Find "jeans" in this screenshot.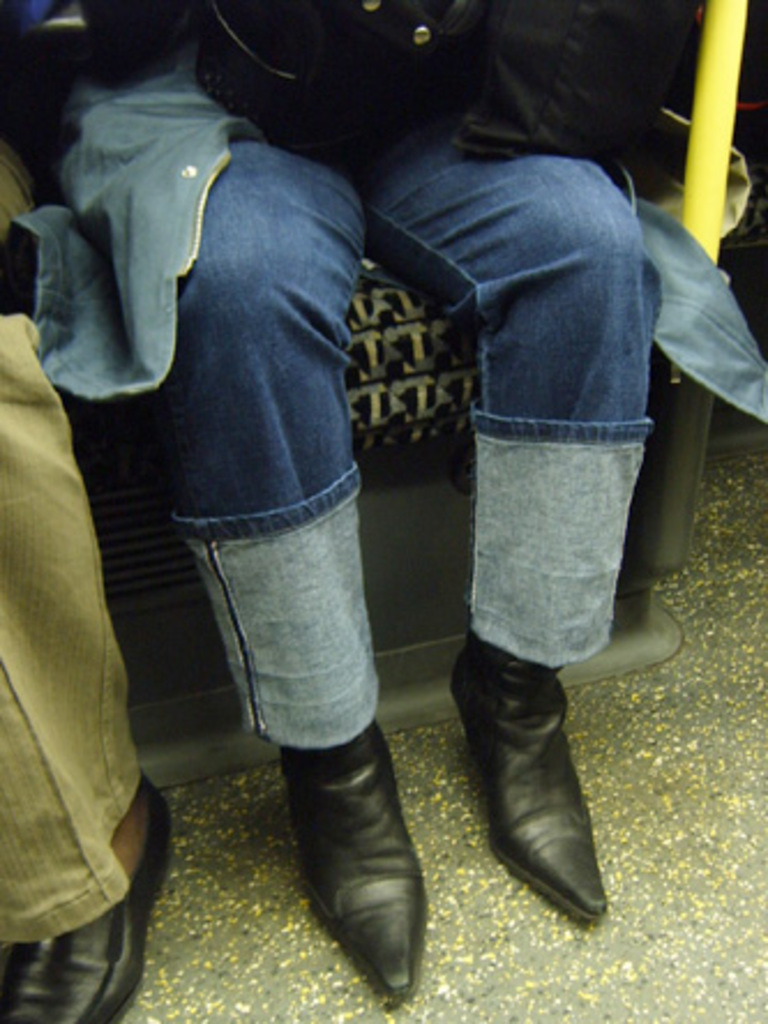
The bounding box for "jeans" is left=161, top=127, right=653, bottom=754.
